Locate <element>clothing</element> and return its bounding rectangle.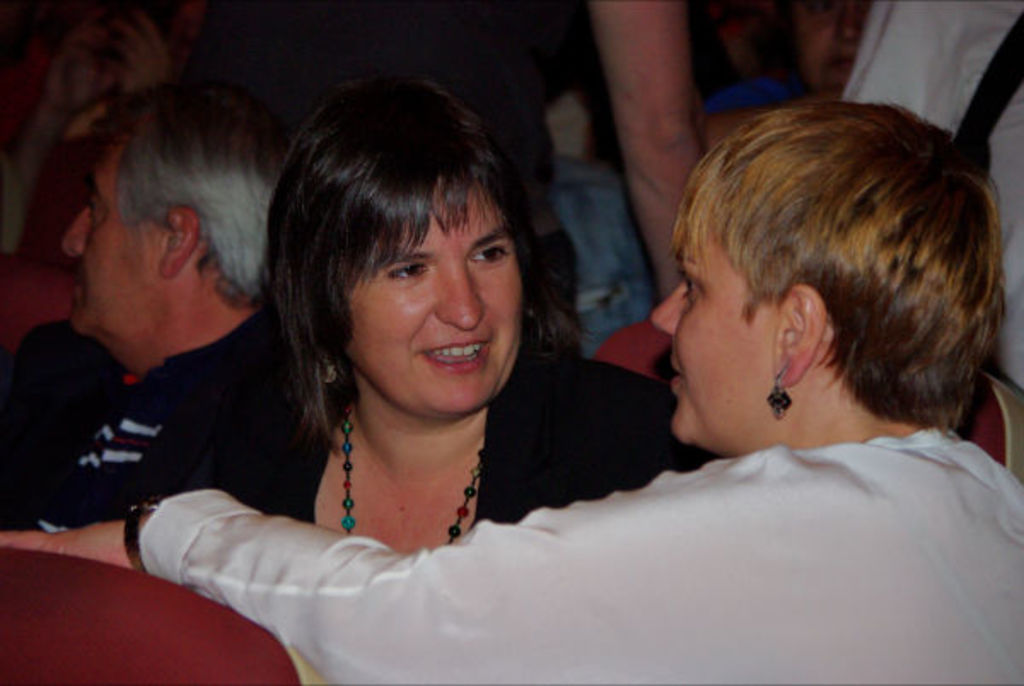
(403, 0, 654, 357).
